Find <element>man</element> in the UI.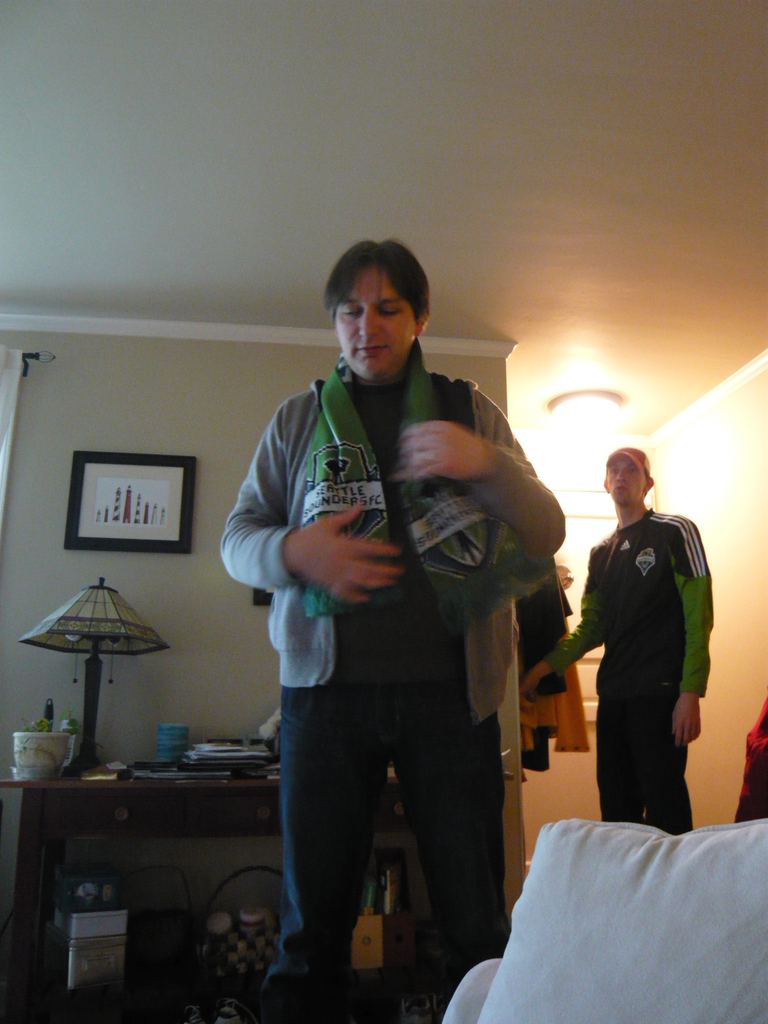
UI element at locate(518, 442, 716, 832).
